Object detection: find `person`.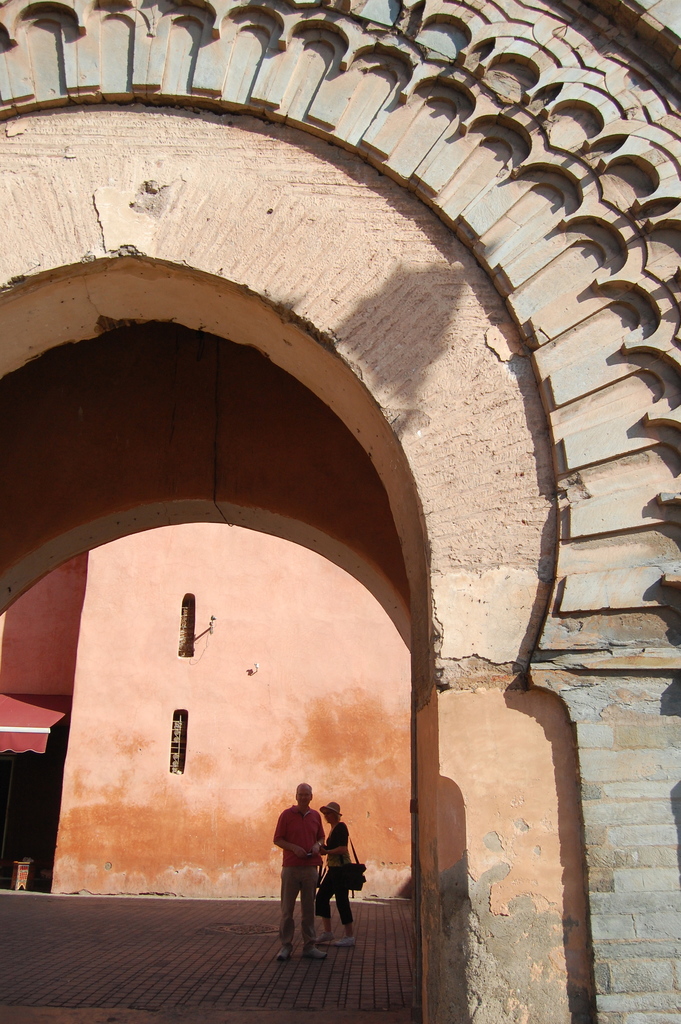
{"x1": 316, "y1": 794, "x2": 360, "y2": 934}.
